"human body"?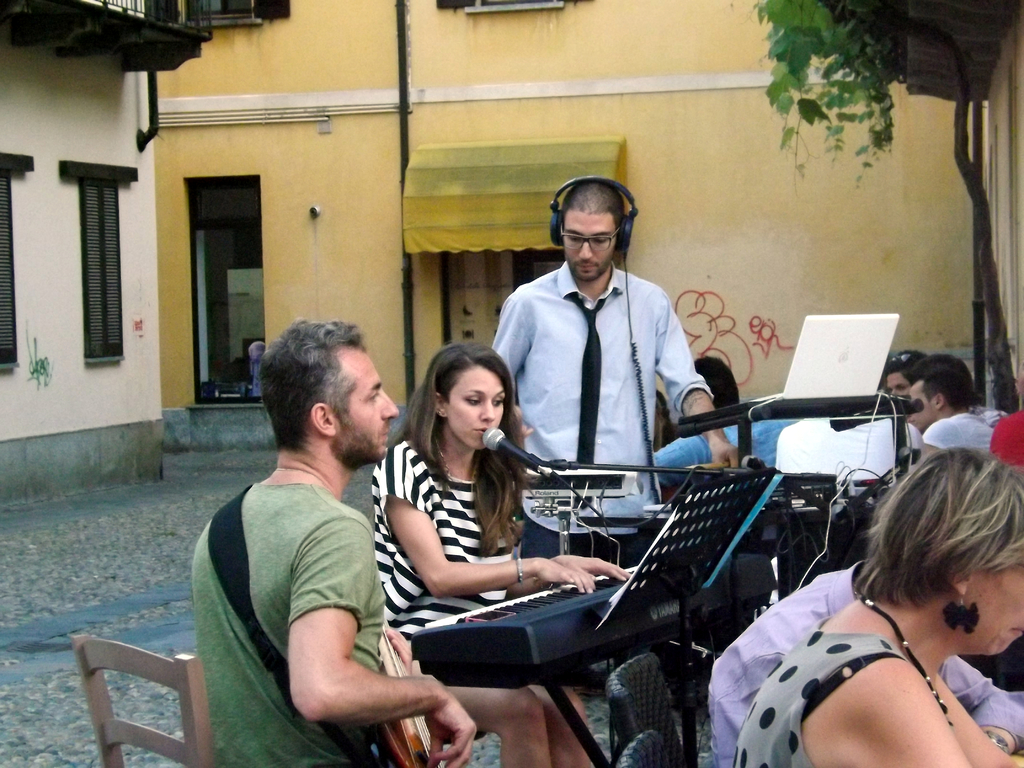
pyautogui.locateOnScreen(921, 417, 1014, 477)
